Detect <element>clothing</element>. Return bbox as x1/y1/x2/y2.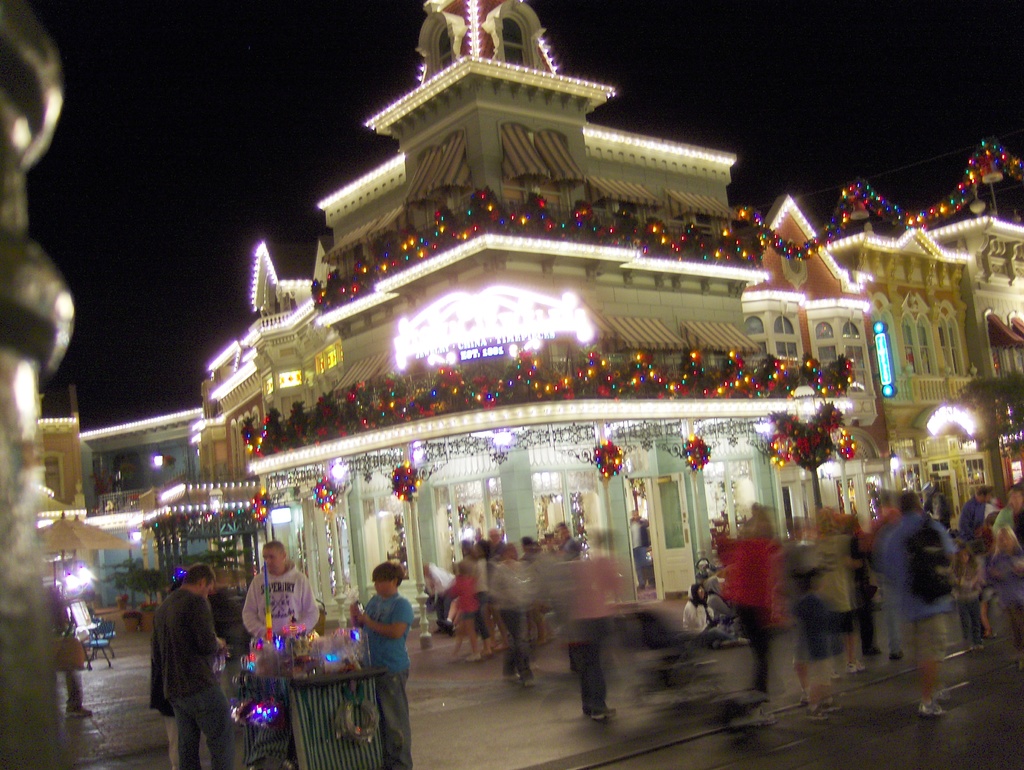
570/556/618/621.
